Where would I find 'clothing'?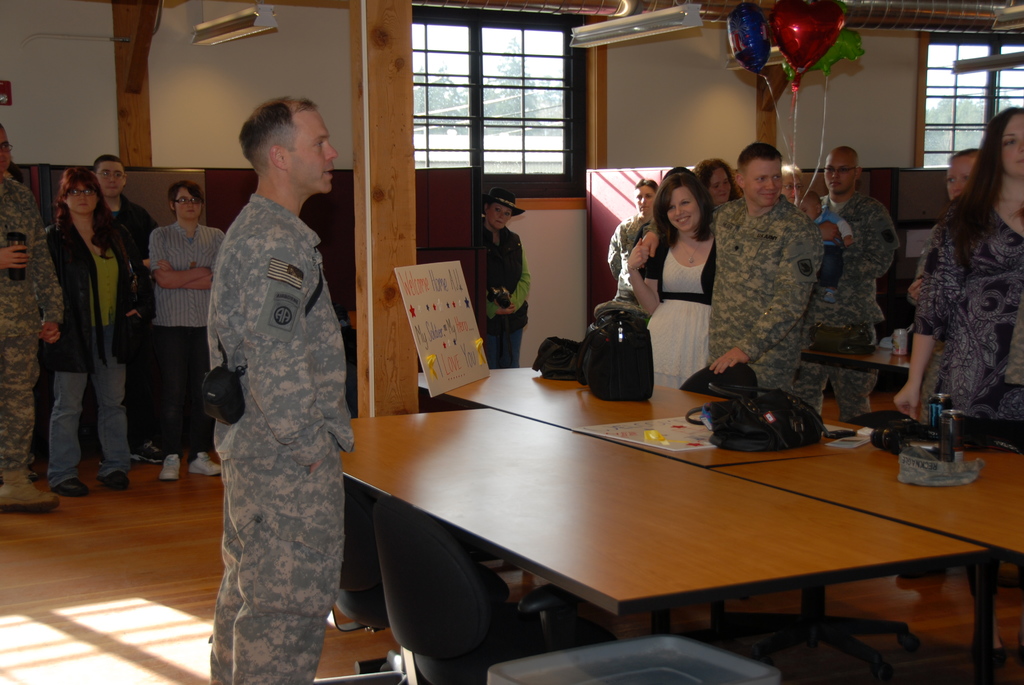
At select_region(720, 170, 831, 400).
